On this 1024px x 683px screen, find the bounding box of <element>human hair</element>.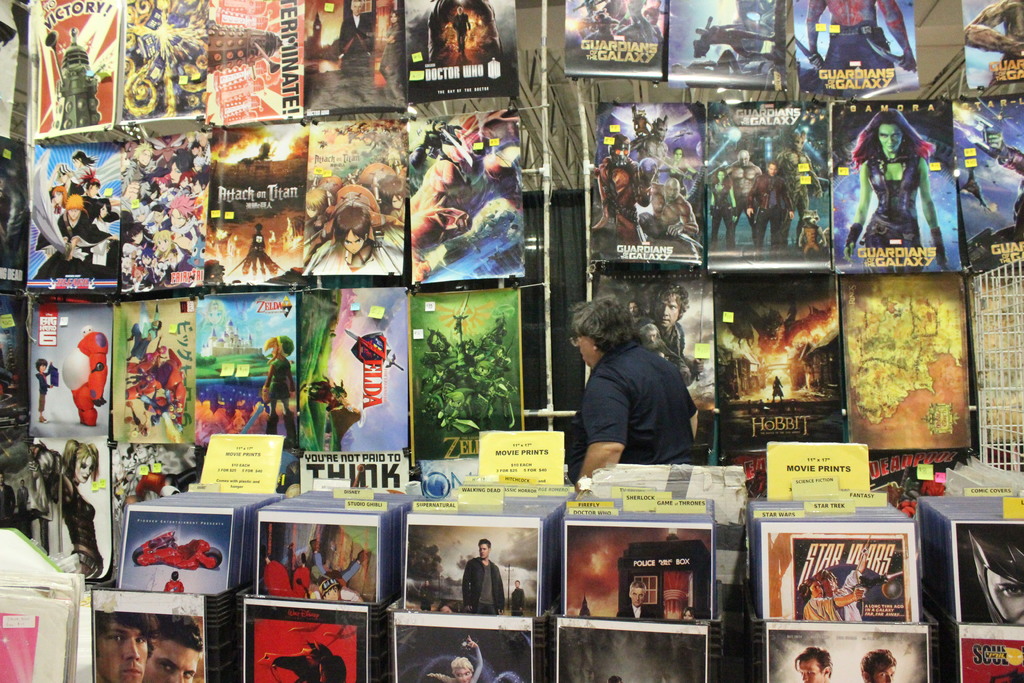
Bounding box: BBox(861, 648, 896, 682).
